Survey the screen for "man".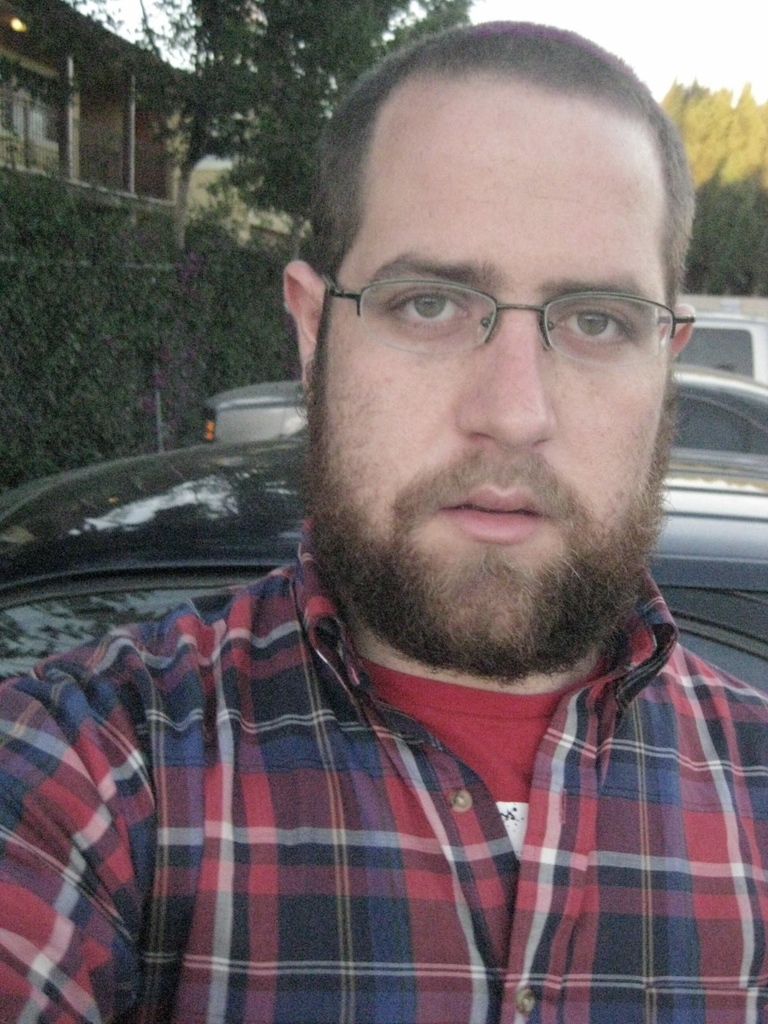
Survey found: [left=83, top=14, right=767, bottom=989].
